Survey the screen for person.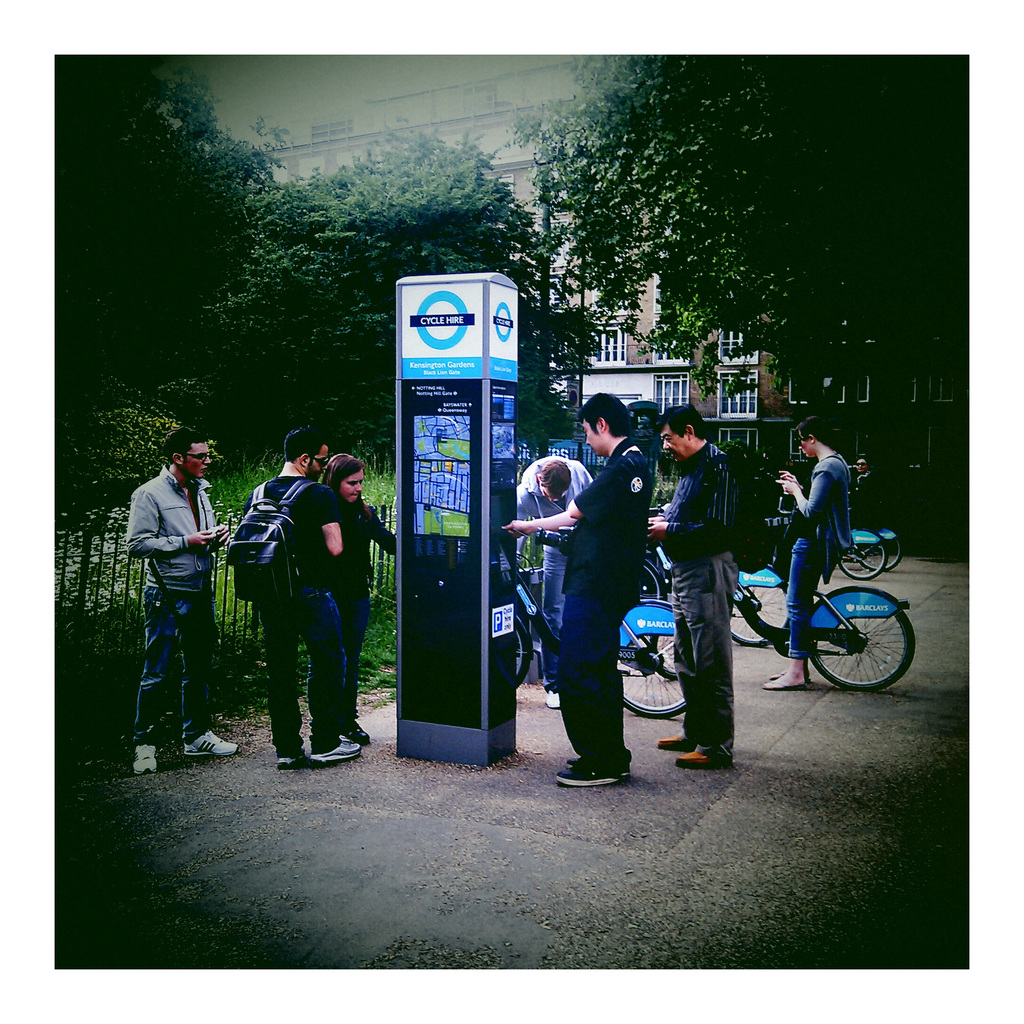
Survey found: l=321, t=456, r=392, b=738.
